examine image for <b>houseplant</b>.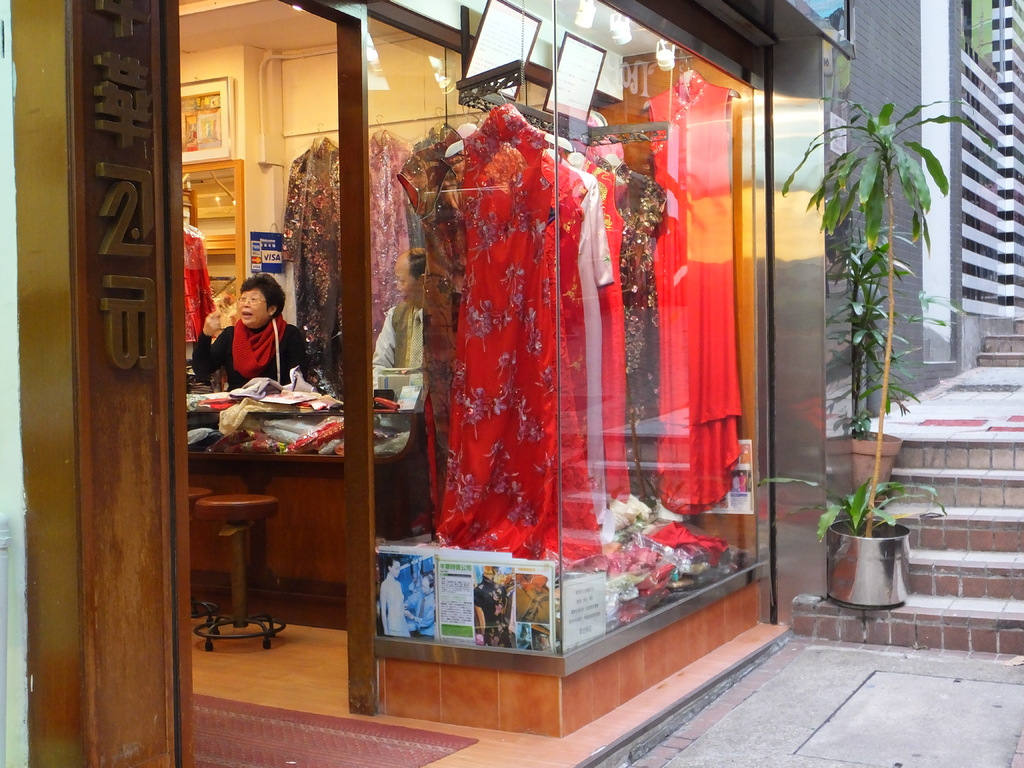
Examination result: bbox(852, 224, 967, 506).
